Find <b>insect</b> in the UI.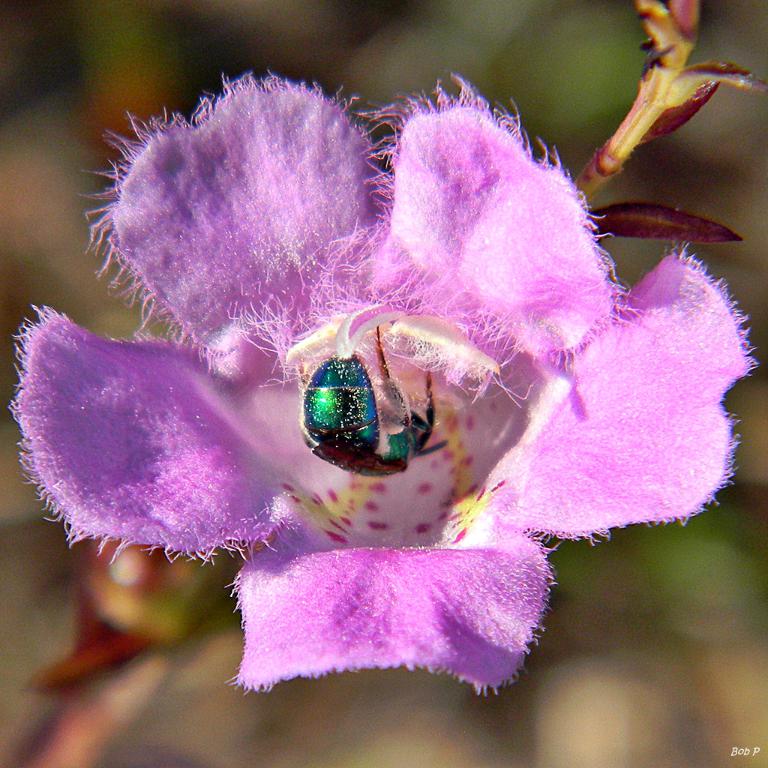
UI element at rect(301, 320, 455, 482).
